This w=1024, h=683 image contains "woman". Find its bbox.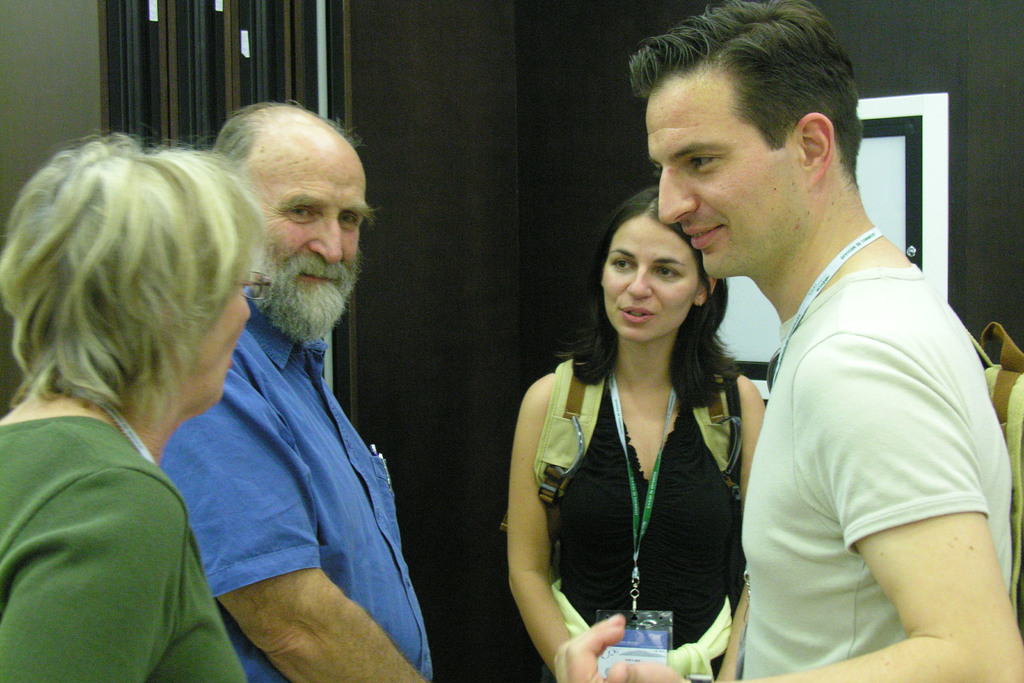
rect(0, 127, 298, 682).
